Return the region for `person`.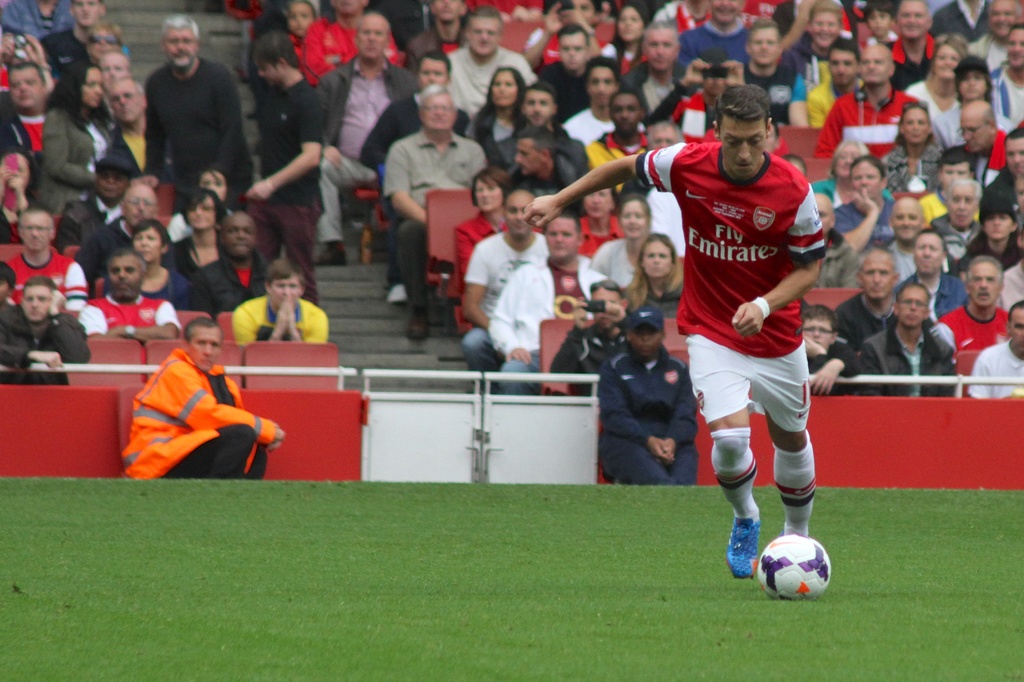
x1=906 y1=30 x2=970 y2=145.
